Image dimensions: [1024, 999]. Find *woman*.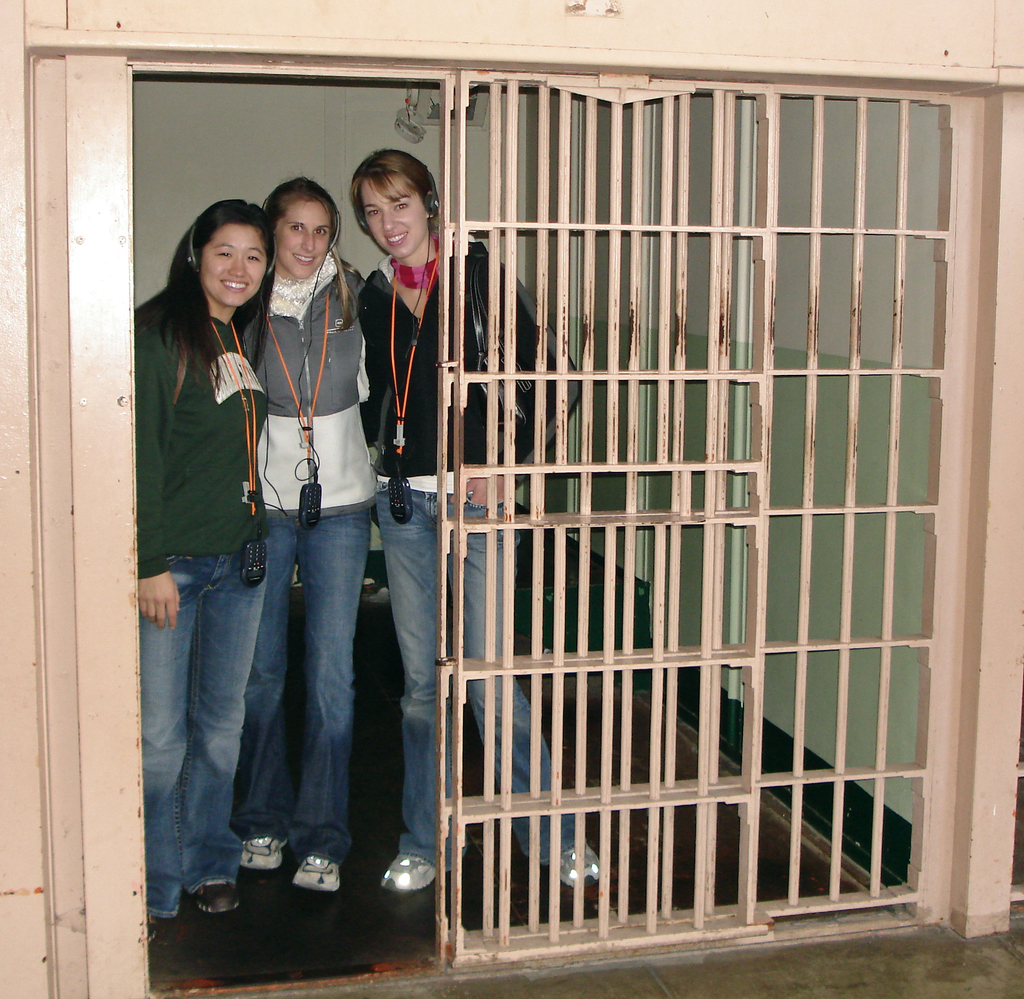
134 195 280 911.
